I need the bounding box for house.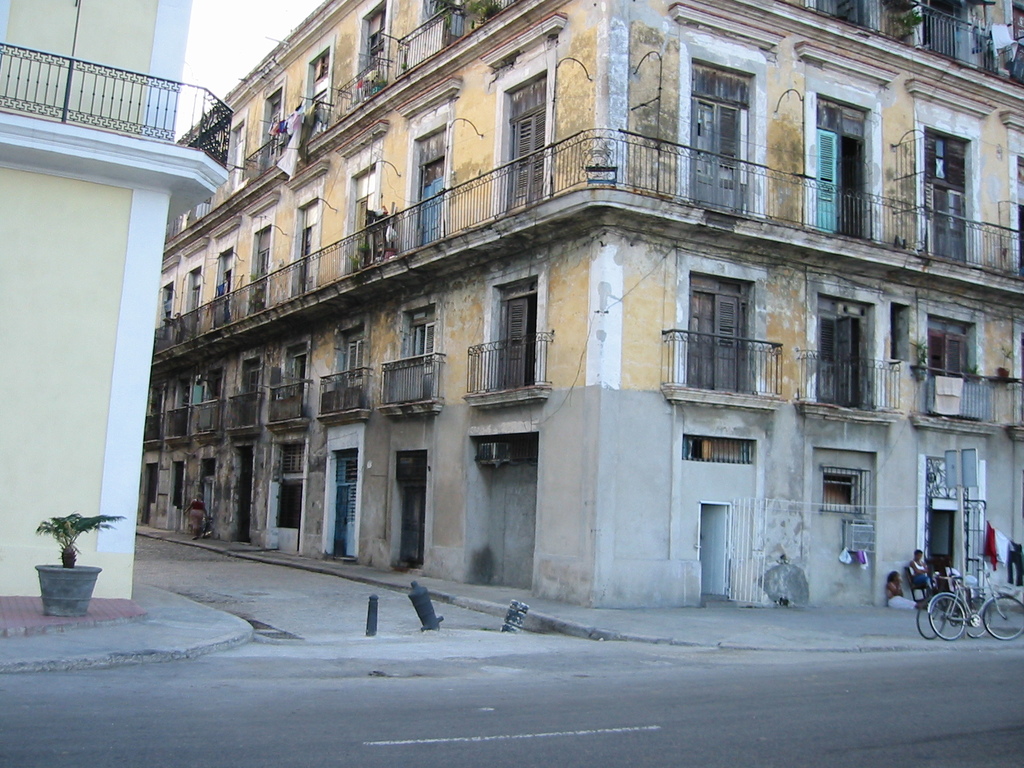
Here it is: bbox=[0, 0, 237, 598].
